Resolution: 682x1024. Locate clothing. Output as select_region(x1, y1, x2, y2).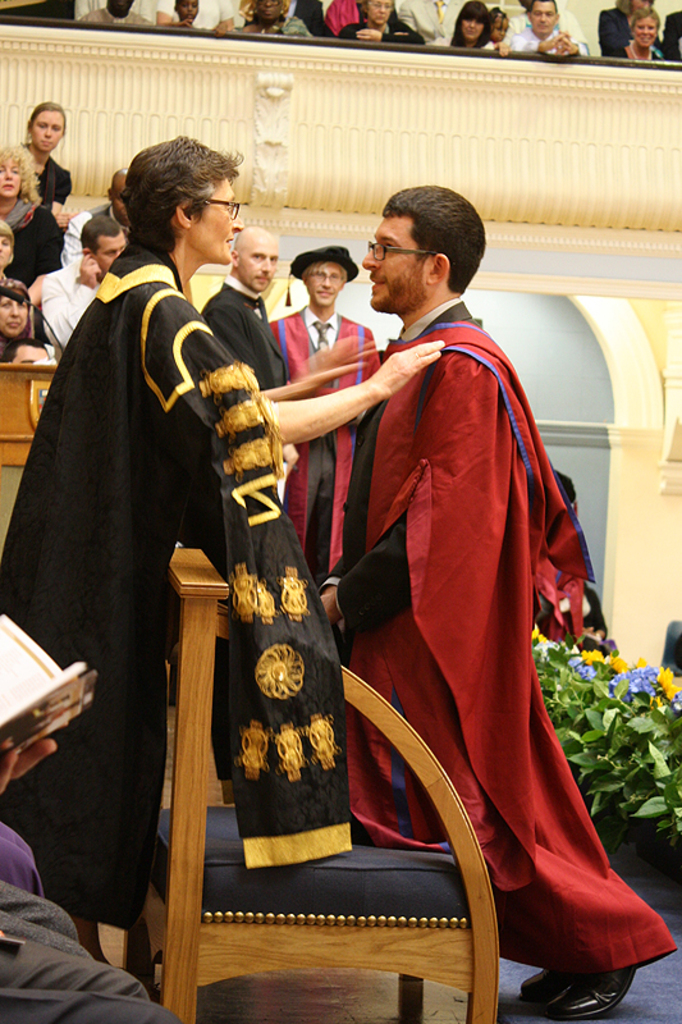
select_region(1, 931, 188, 1023).
